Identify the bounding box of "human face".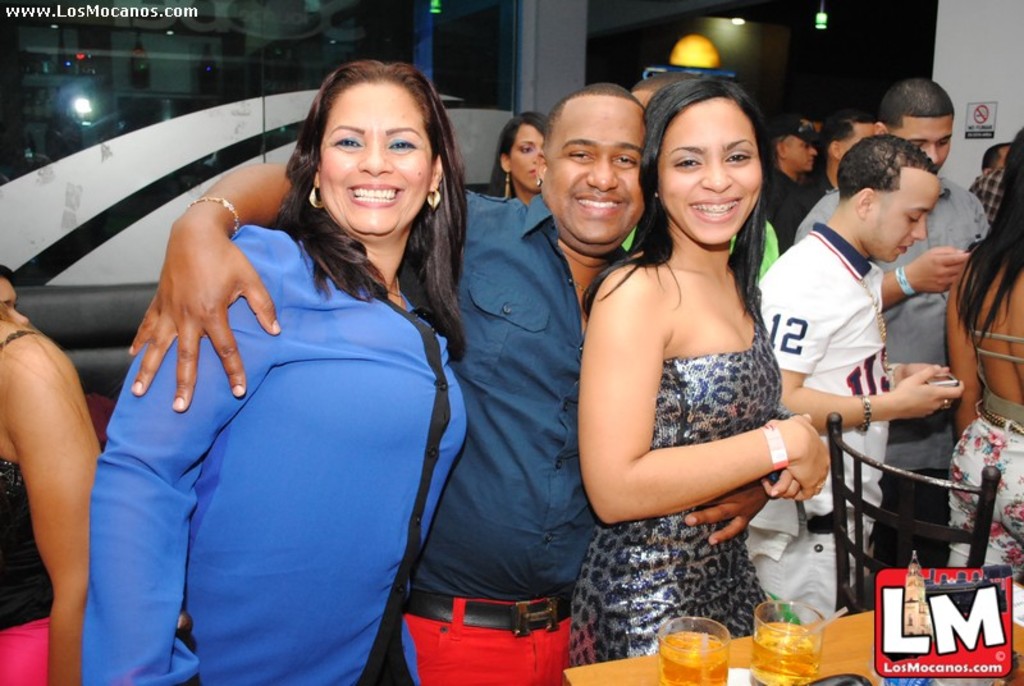
x1=512, y1=123, x2=553, y2=192.
